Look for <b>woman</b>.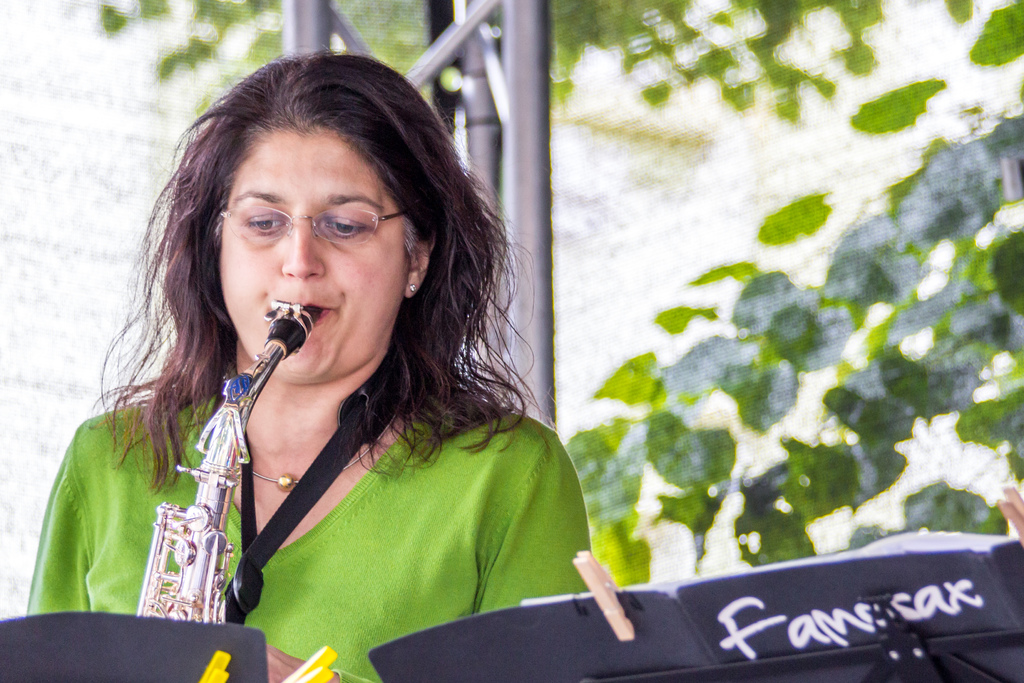
Found: bbox=(50, 65, 657, 671).
